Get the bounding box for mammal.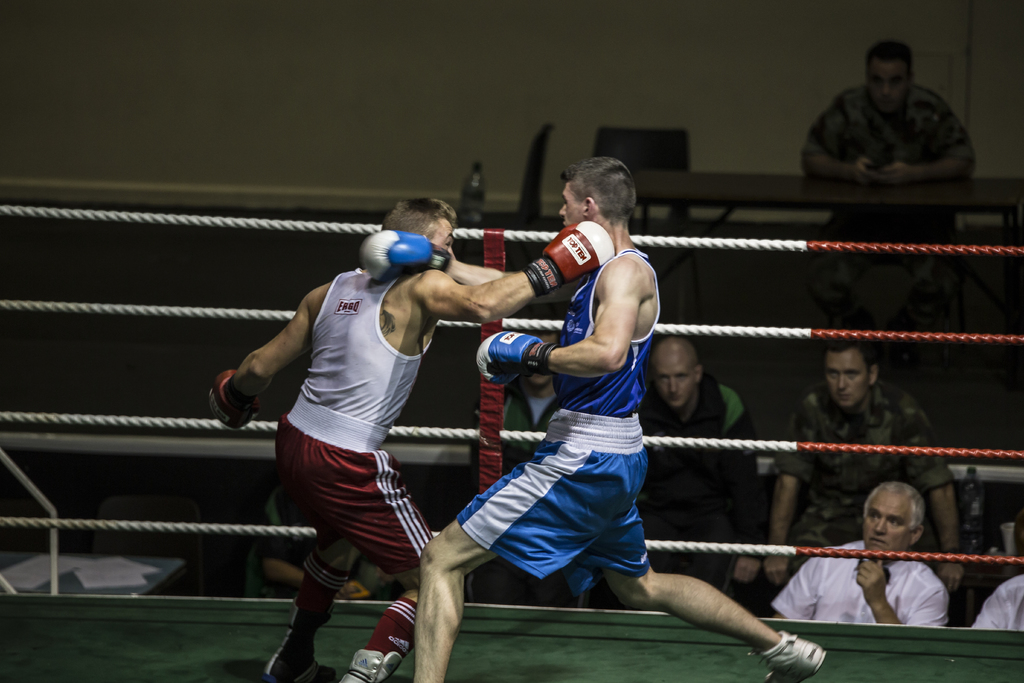
bbox=[768, 481, 949, 629].
